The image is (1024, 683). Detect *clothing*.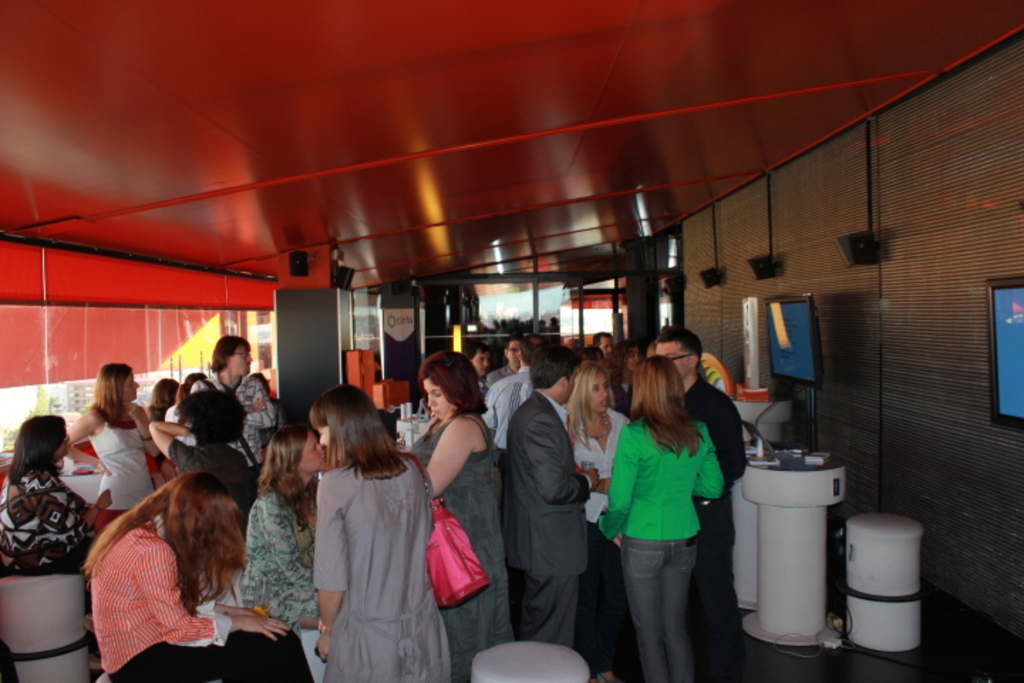
Detection: {"left": 566, "top": 417, "right": 612, "bottom": 616}.
